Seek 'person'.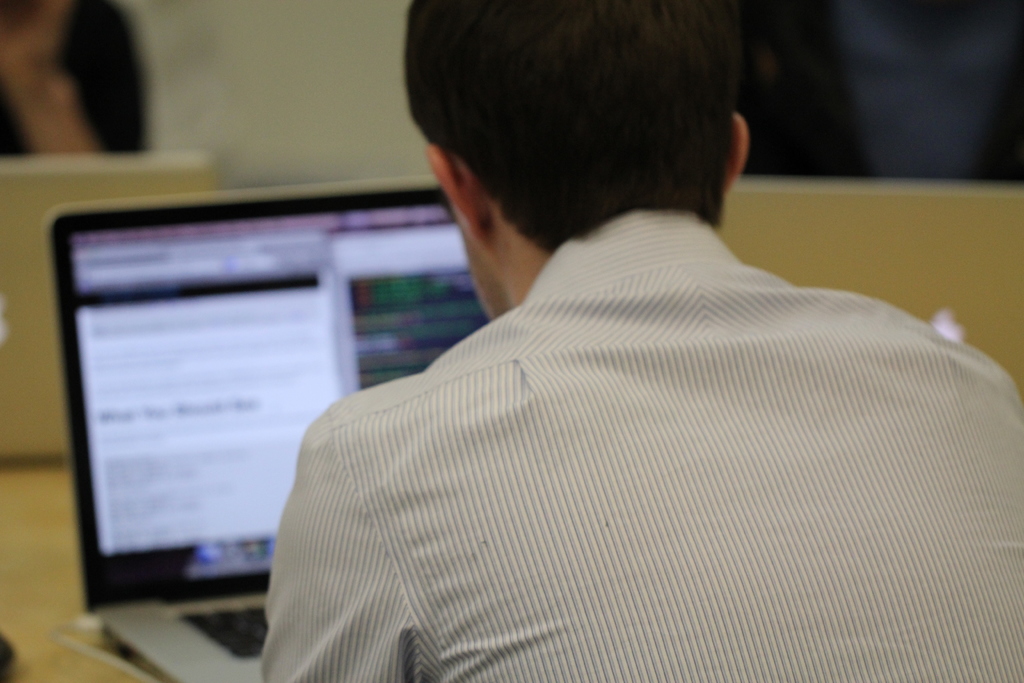
(x1=255, y1=0, x2=1023, y2=682).
